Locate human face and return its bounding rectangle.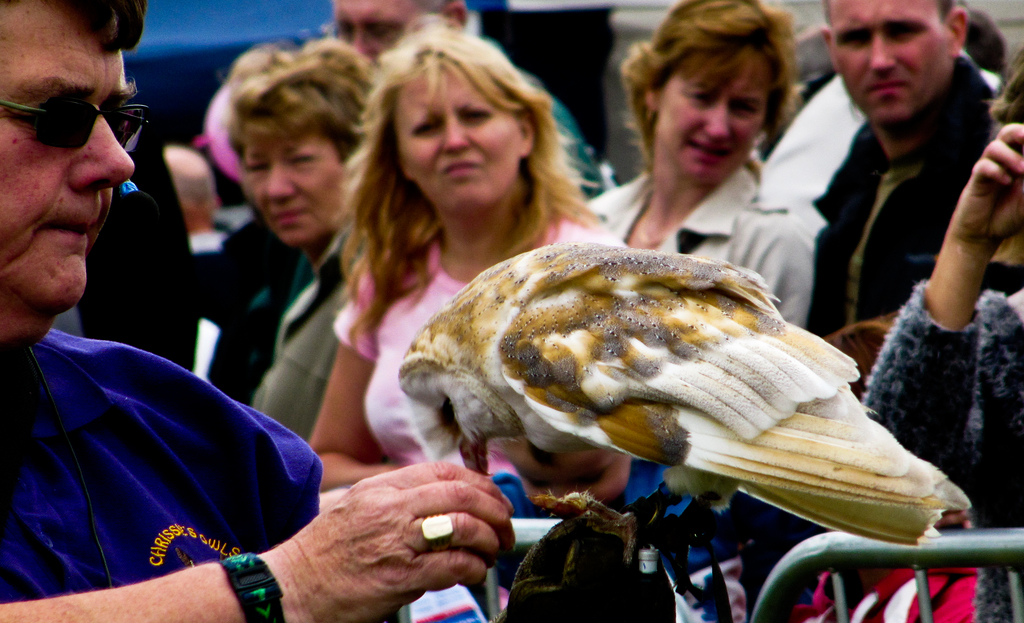
<bbox>243, 125, 339, 238</bbox>.
